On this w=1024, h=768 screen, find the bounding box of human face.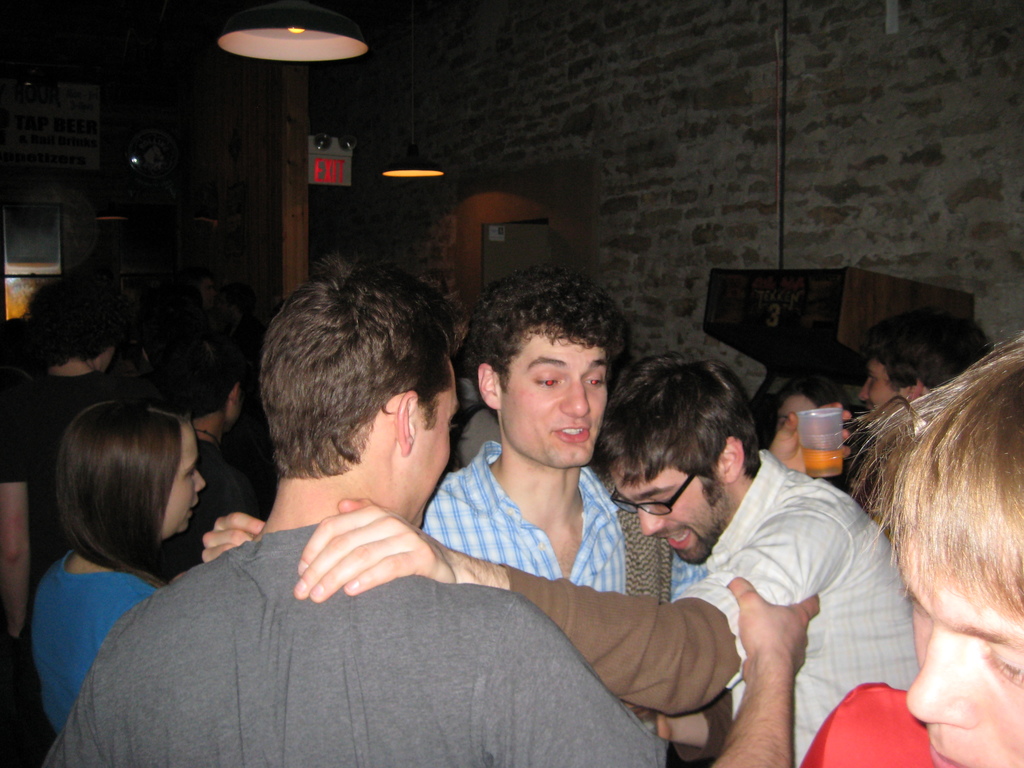
Bounding box: bbox(502, 327, 609, 471).
